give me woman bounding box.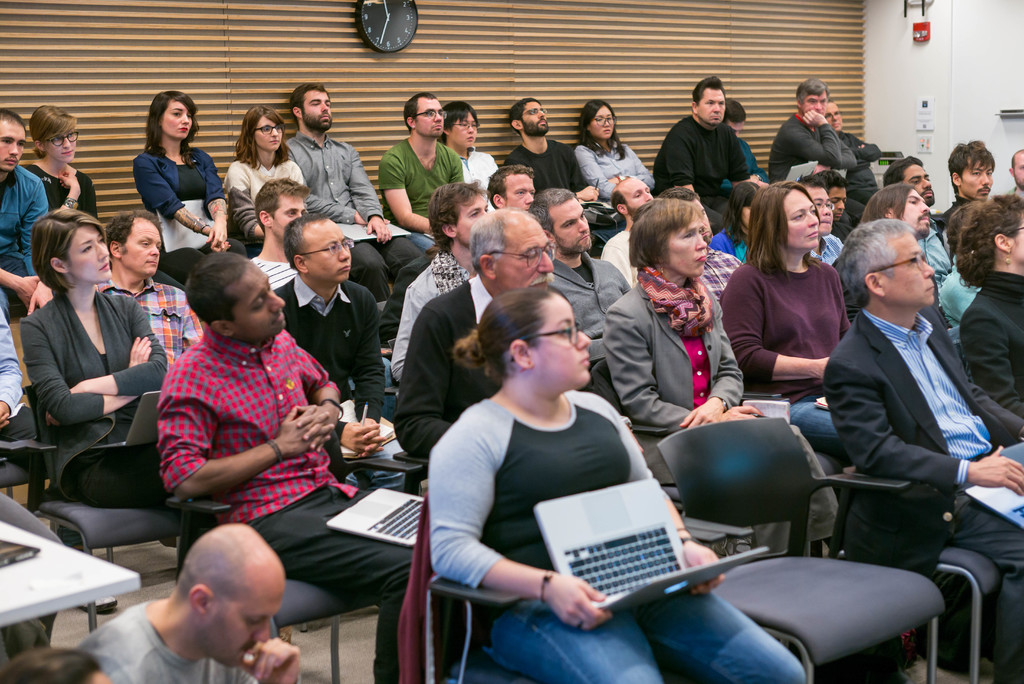
rect(427, 286, 803, 683).
